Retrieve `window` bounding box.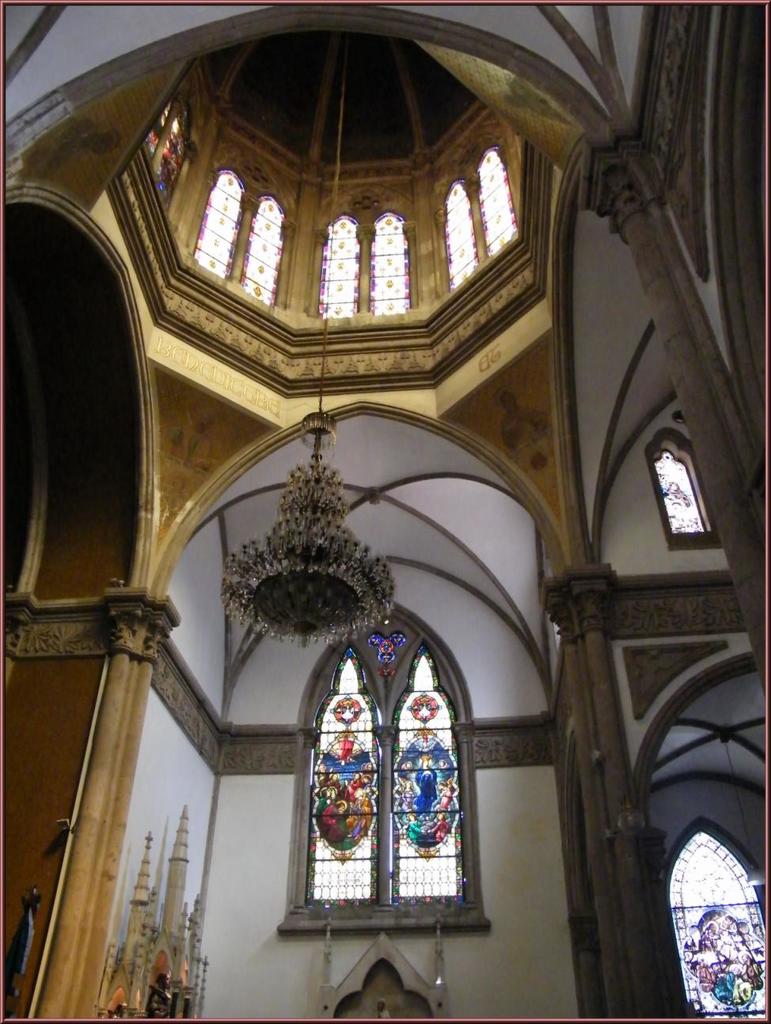
Bounding box: <bbox>313, 208, 417, 321</bbox>.
